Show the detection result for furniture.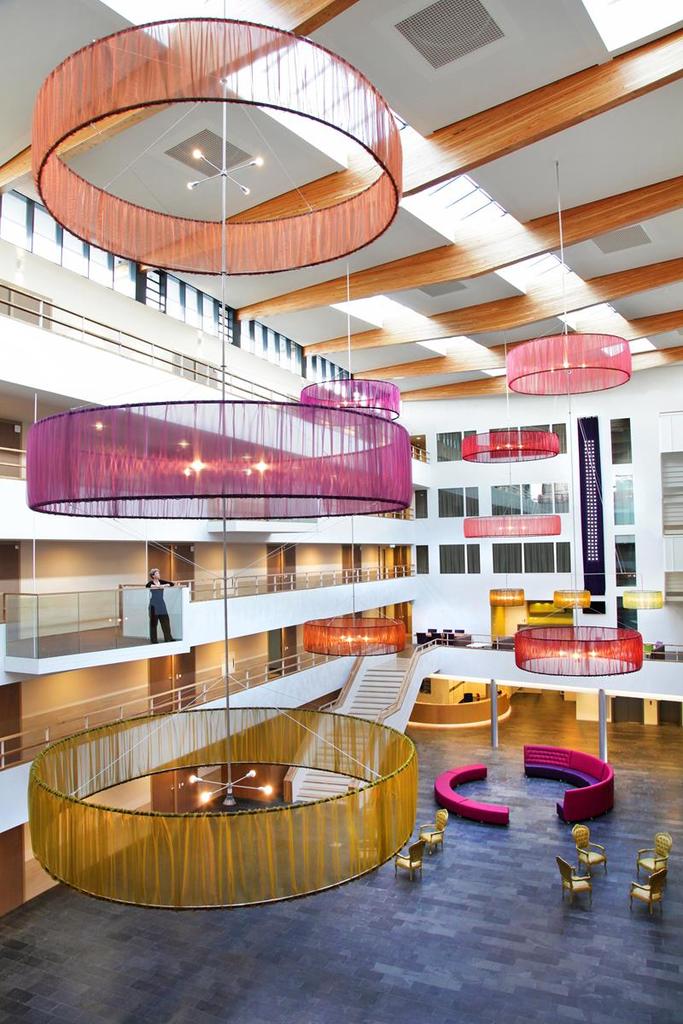
[637,834,669,880].
